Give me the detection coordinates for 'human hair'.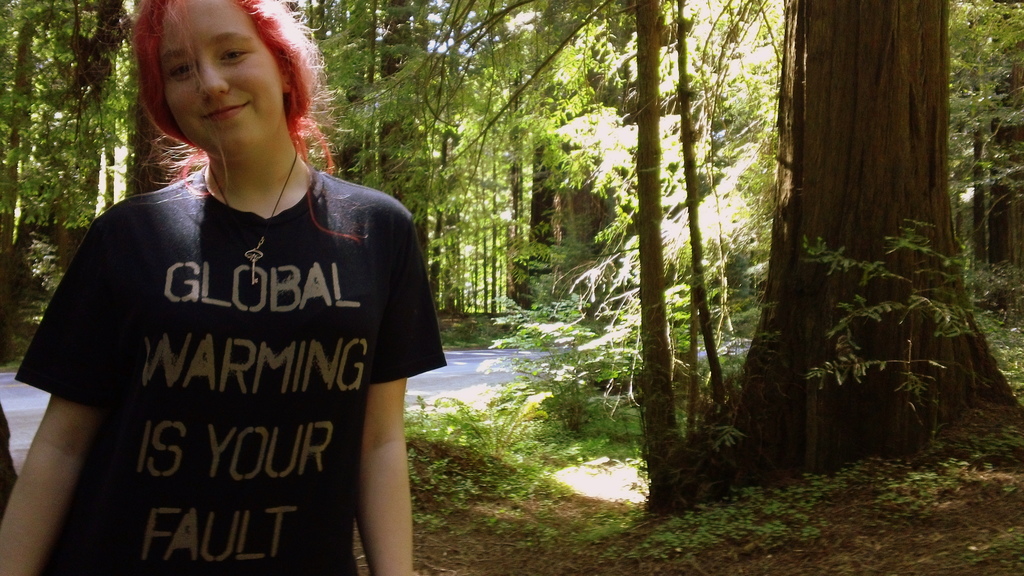
locate(112, 3, 338, 196).
